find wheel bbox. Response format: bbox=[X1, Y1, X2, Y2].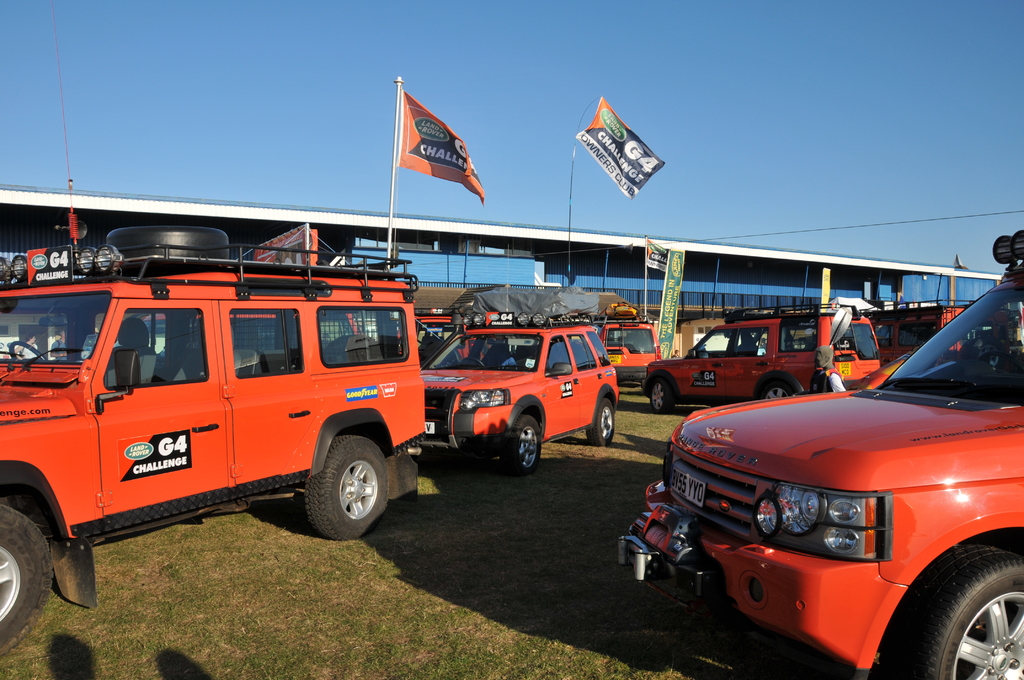
bbox=[503, 402, 532, 486].
